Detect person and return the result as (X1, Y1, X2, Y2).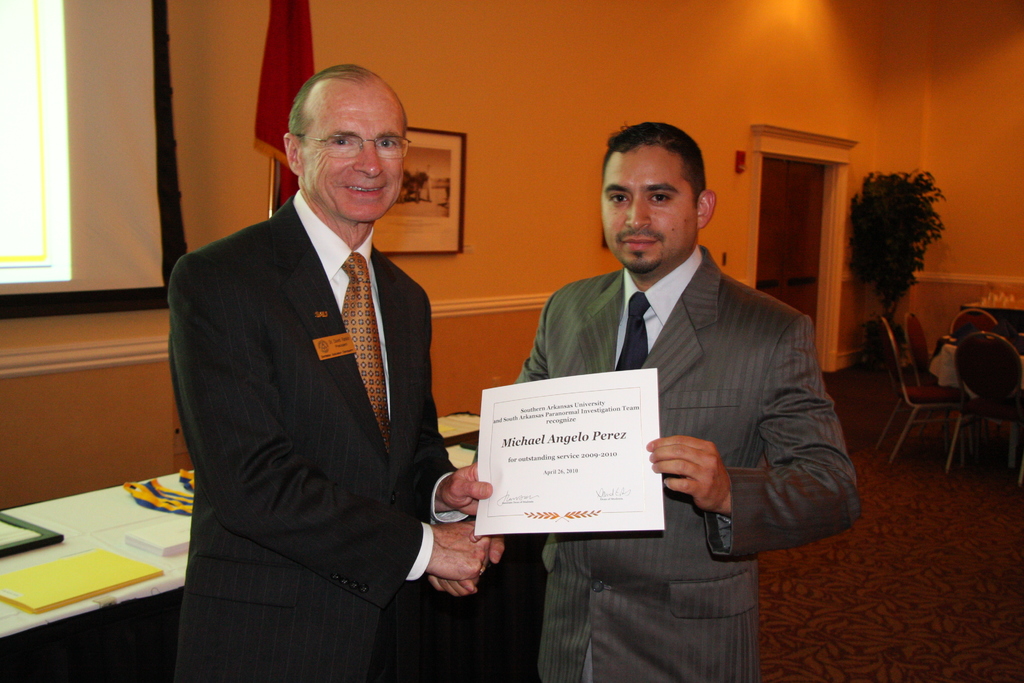
(522, 138, 861, 588).
